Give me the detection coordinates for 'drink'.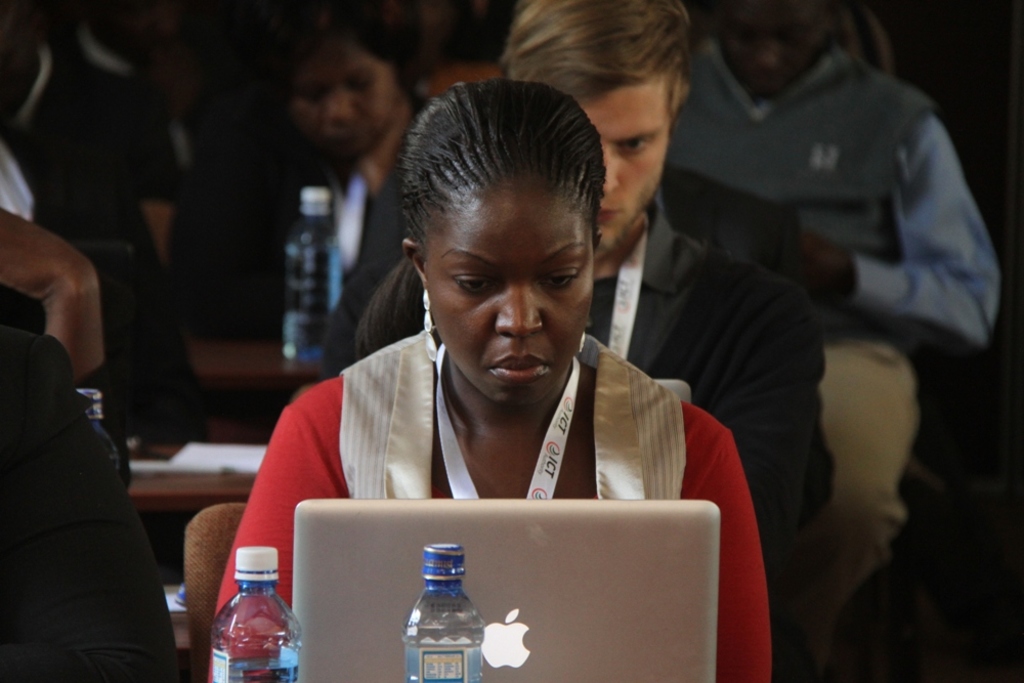
284/242/342/358.
